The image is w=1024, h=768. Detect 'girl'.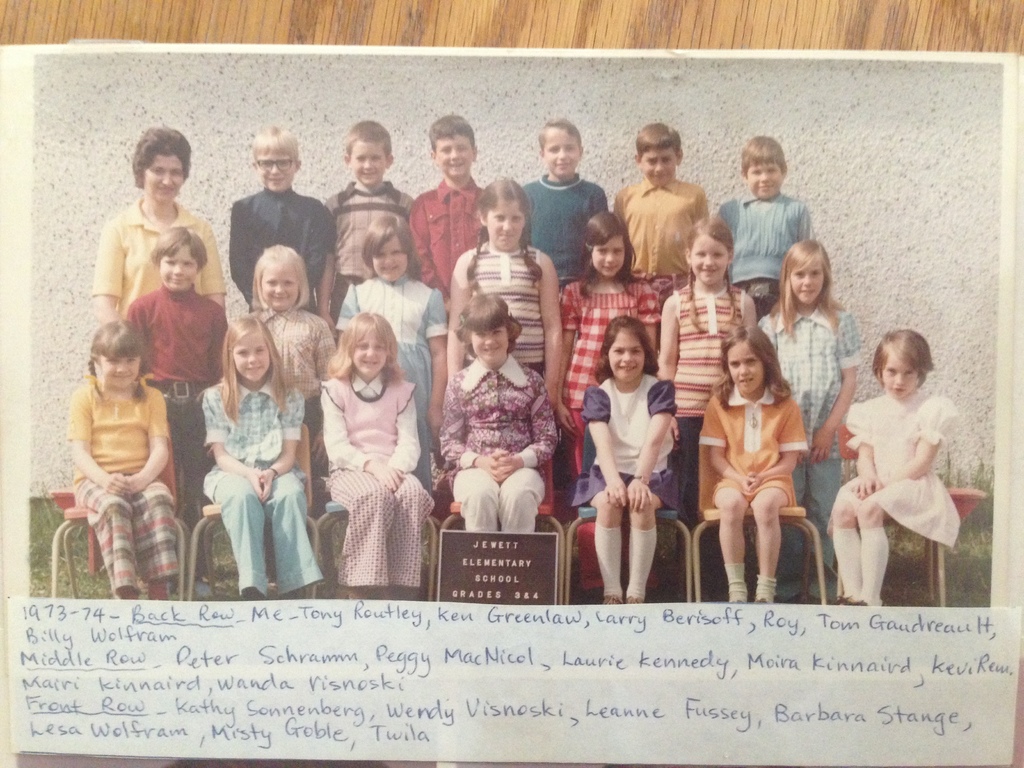
Detection: rect(756, 239, 863, 596).
